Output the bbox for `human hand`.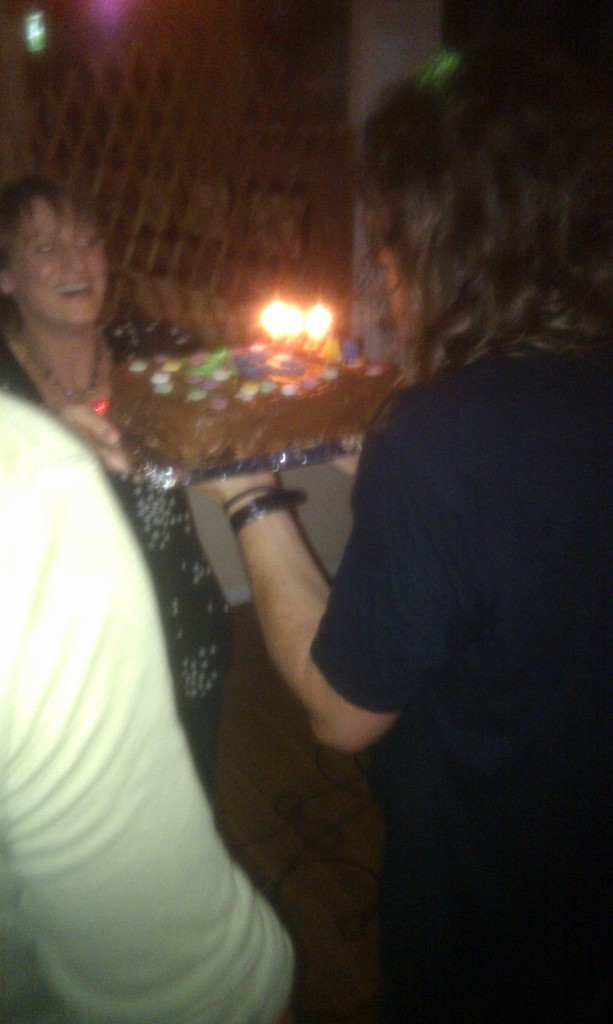
<bbox>187, 472, 278, 498</bbox>.
